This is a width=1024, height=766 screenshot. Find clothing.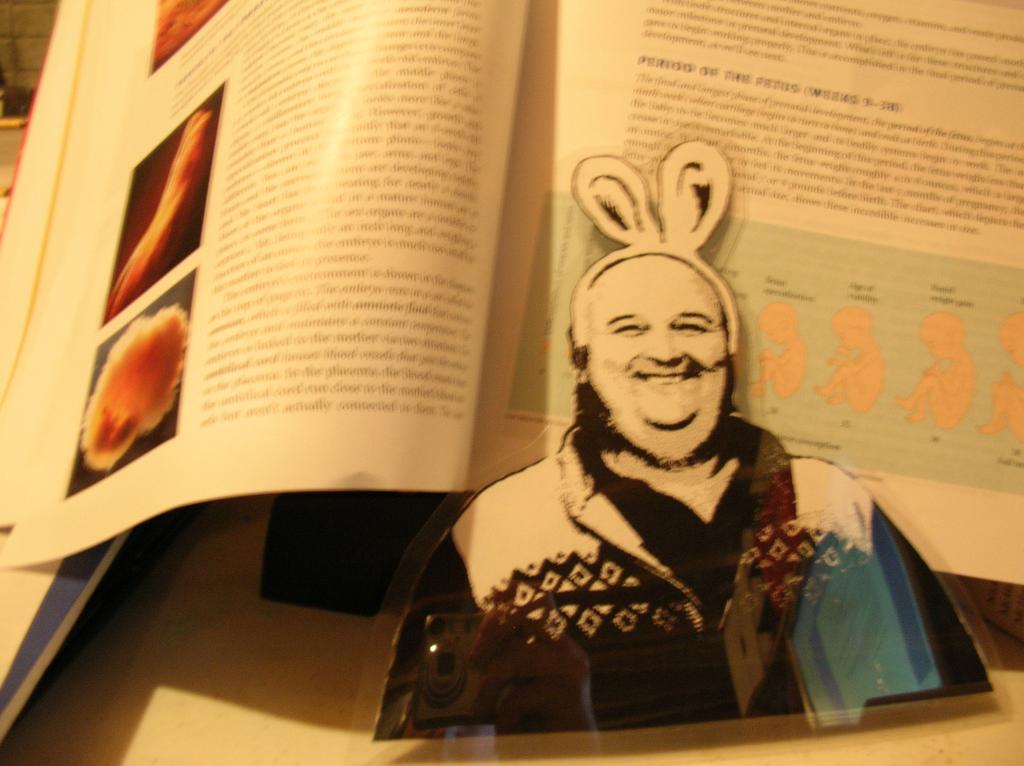
Bounding box: pyautogui.locateOnScreen(423, 378, 892, 754).
